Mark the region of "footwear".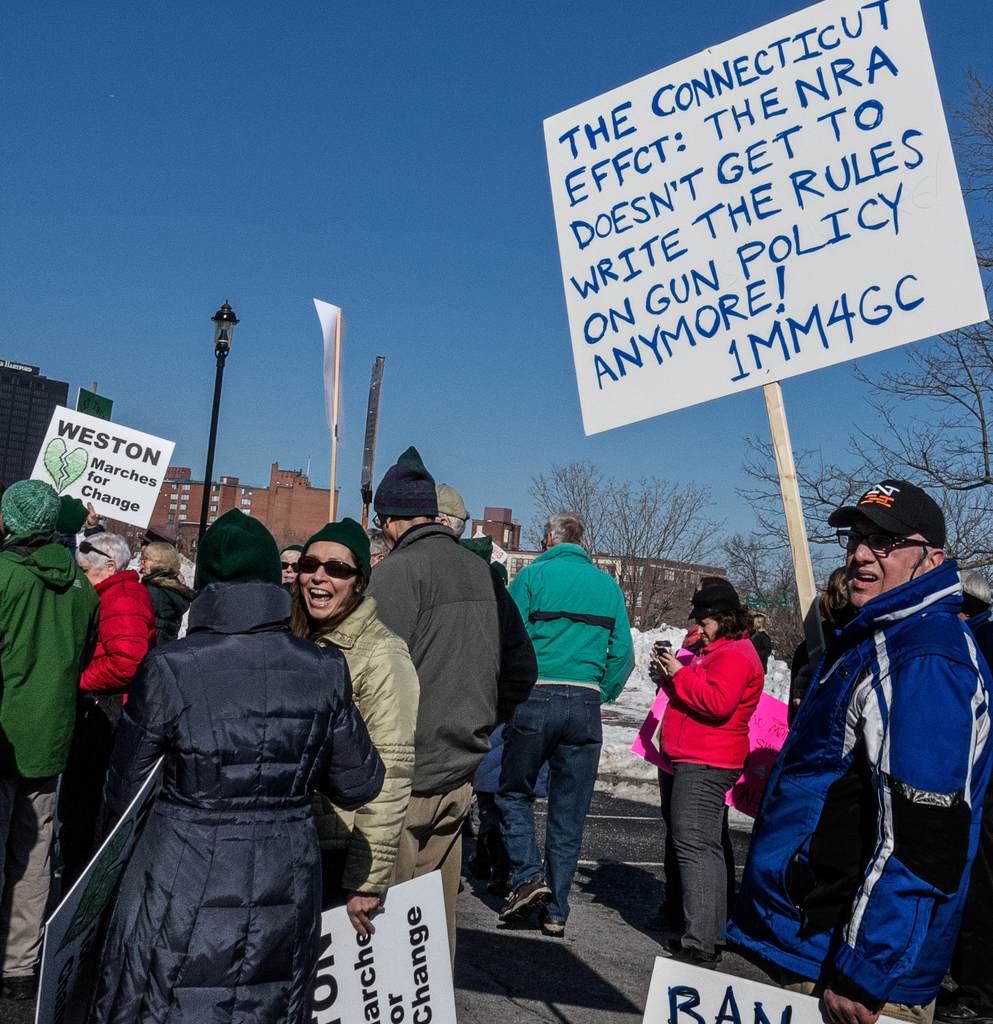
Region: rect(0, 973, 36, 1003).
